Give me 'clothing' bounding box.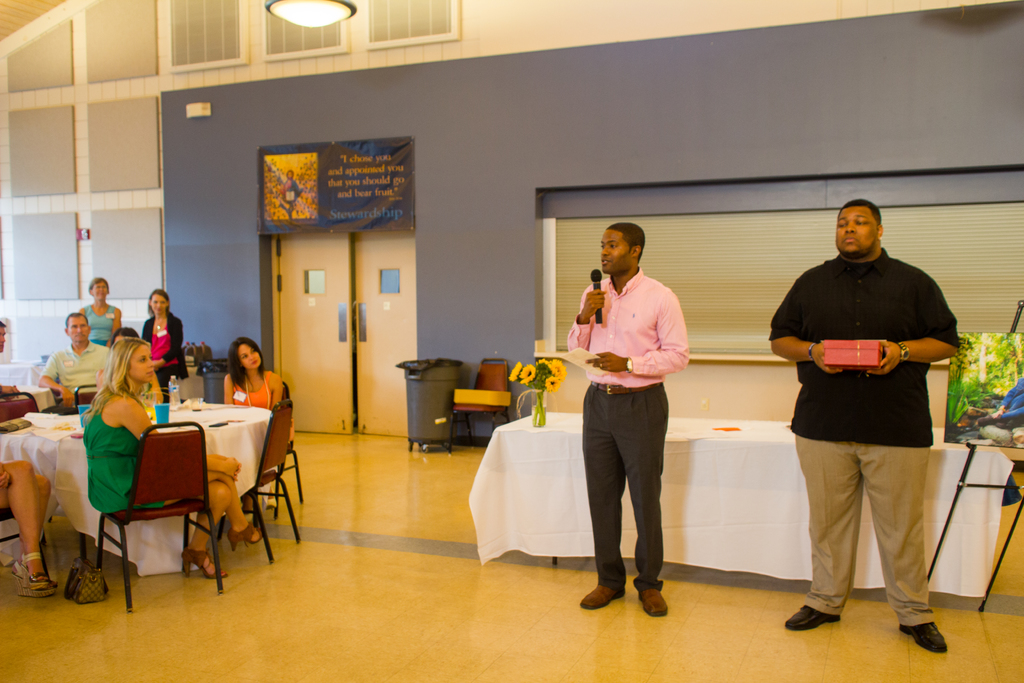
[566,264,689,598].
